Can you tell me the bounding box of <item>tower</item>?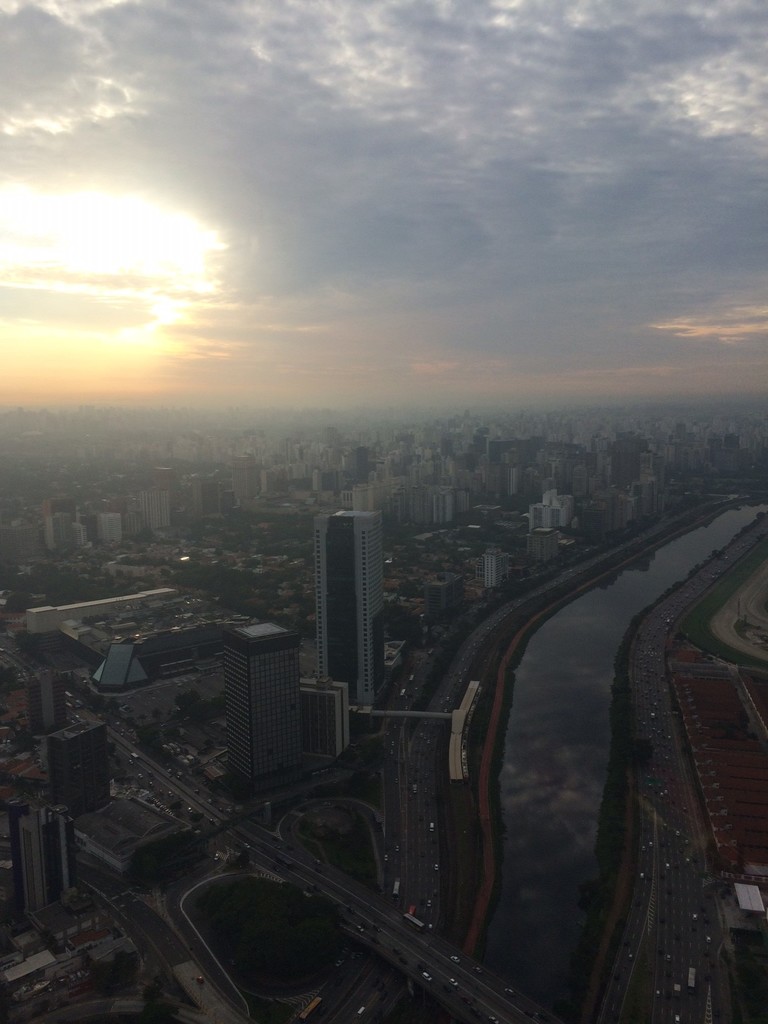
locate(21, 804, 68, 913).
